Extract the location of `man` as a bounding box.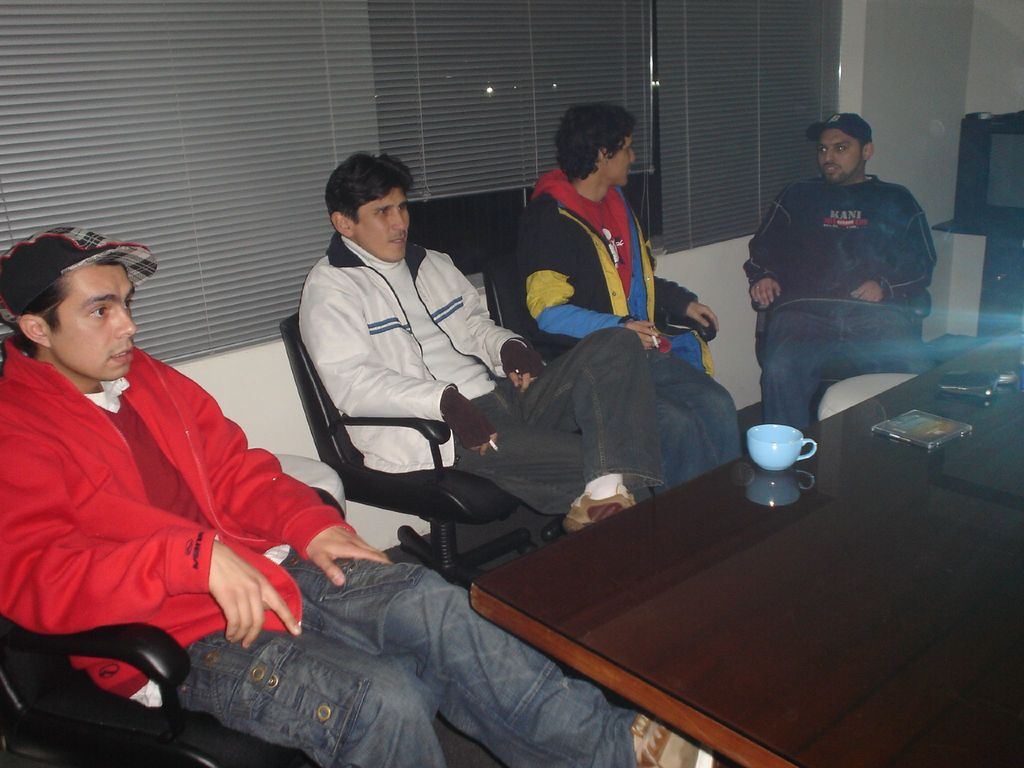
locate(0, 227, 638, 767).
